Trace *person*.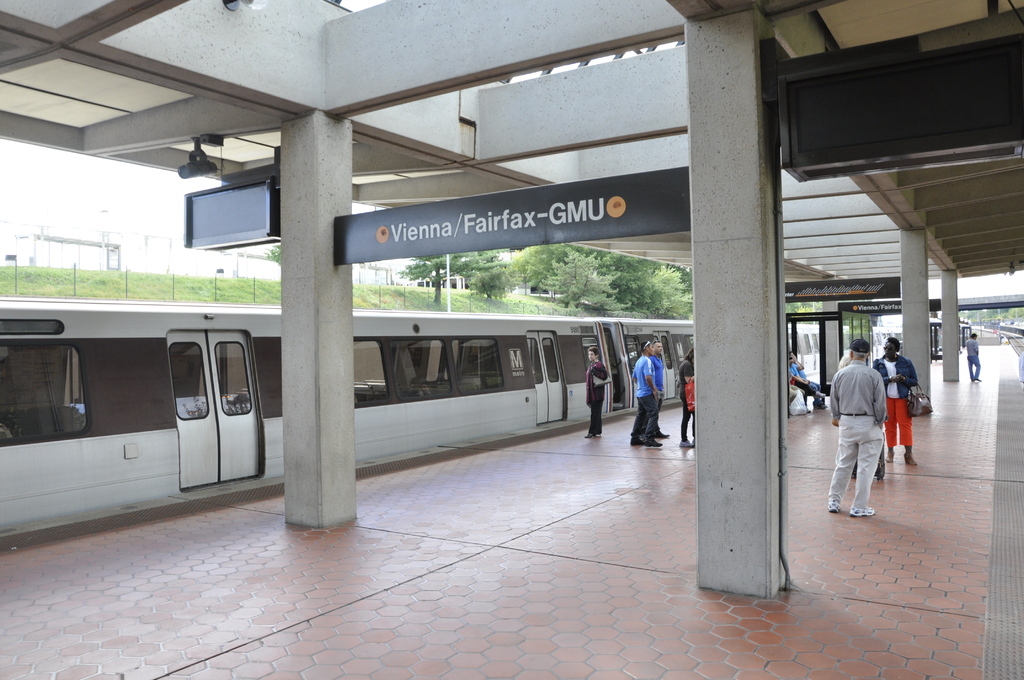
Traced to [827, 335, 887, 514].
